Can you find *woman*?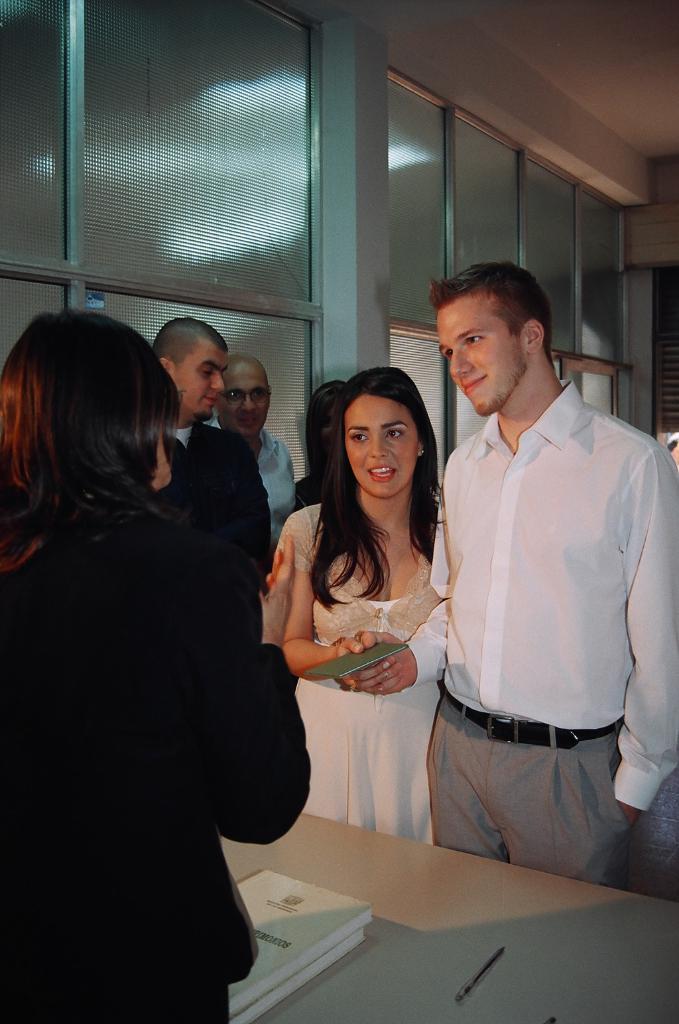
Yes, bounding box: (0, 312, 314, 1023).
